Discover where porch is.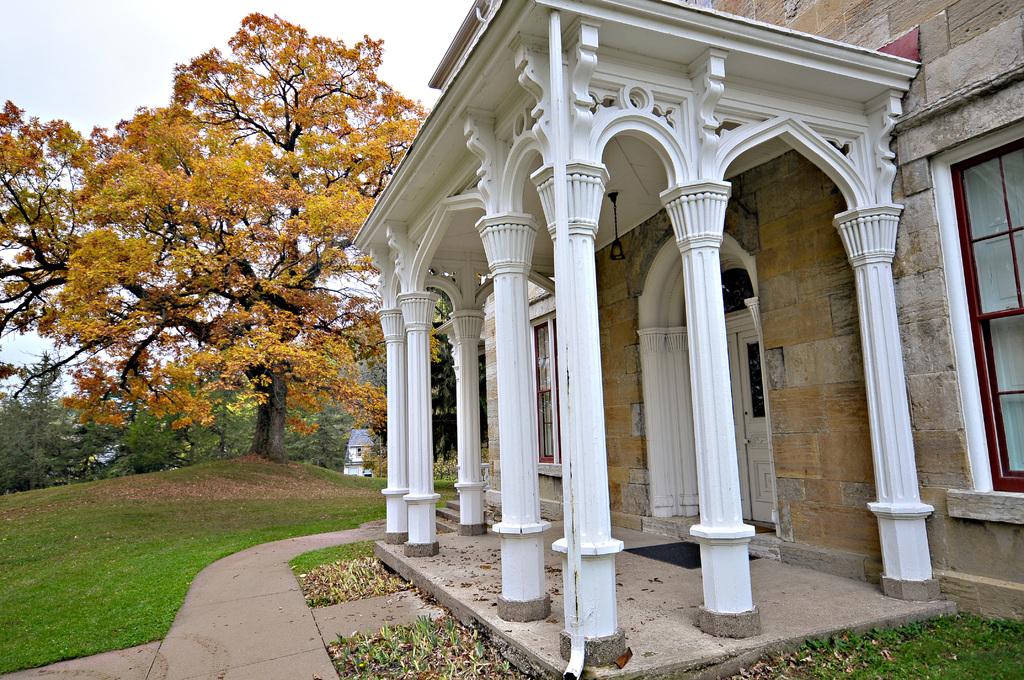
Discovered at 380 512 954 679.
